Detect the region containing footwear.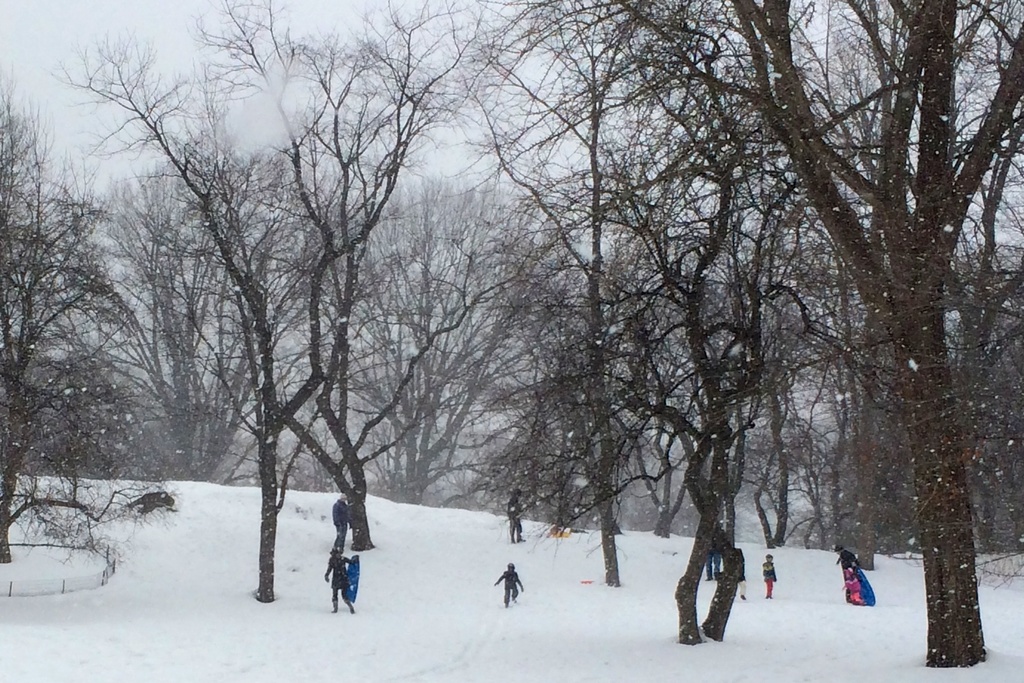
select_region(765, 596, 770, 600).
